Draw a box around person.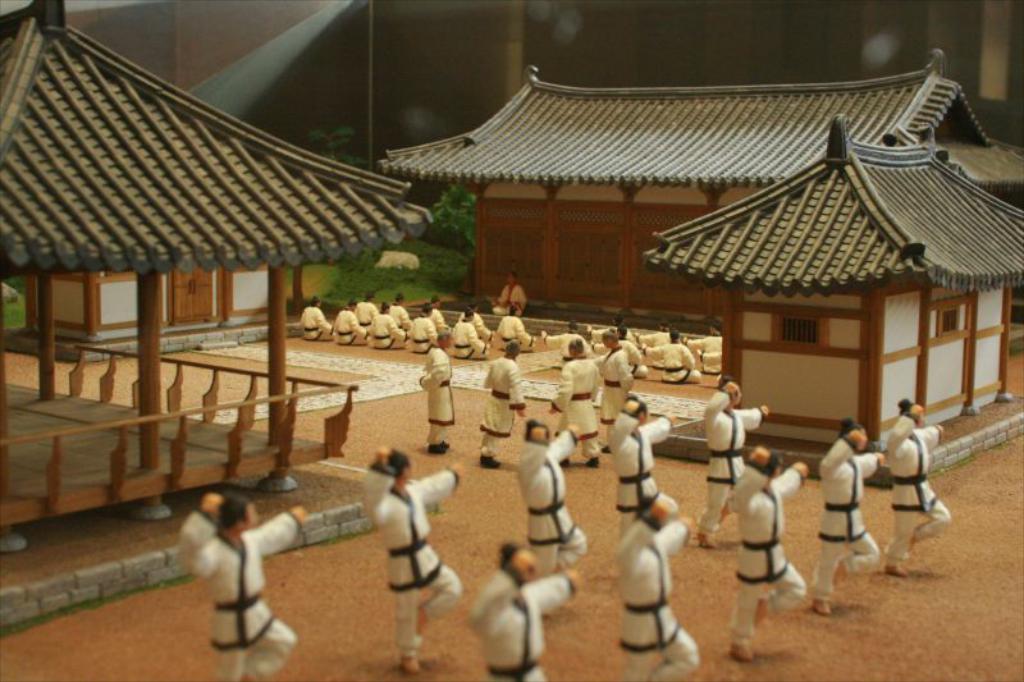
bbox=(636, 325, 703, 383).
